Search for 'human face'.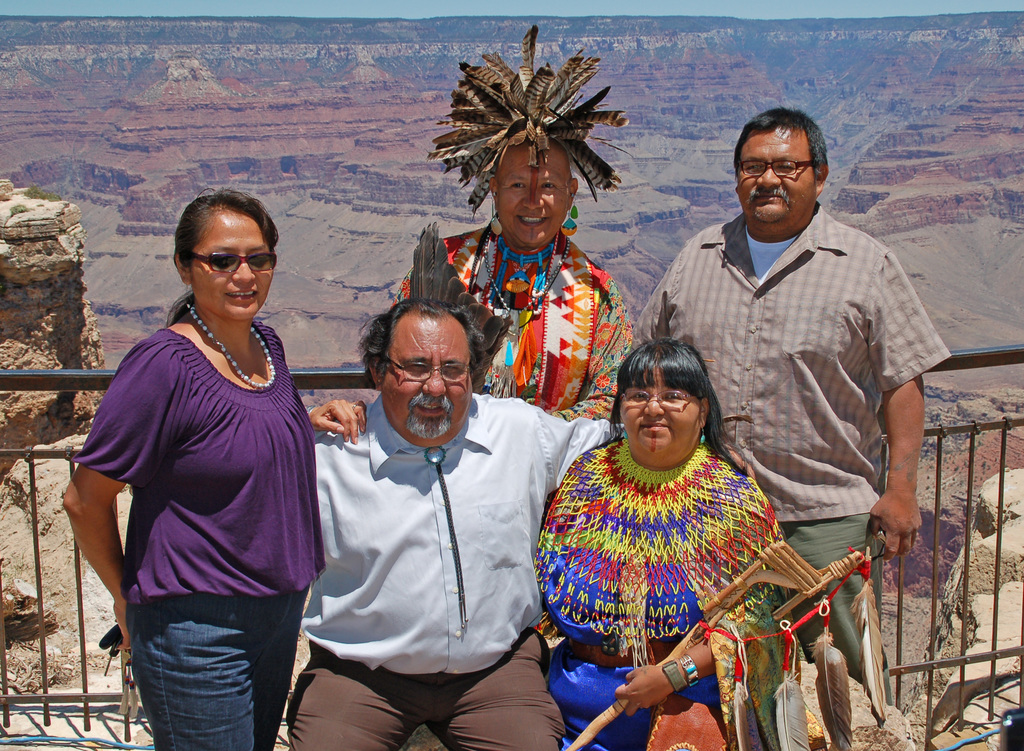
Found at x1=190, y1=210, x2=270, y2=323.
